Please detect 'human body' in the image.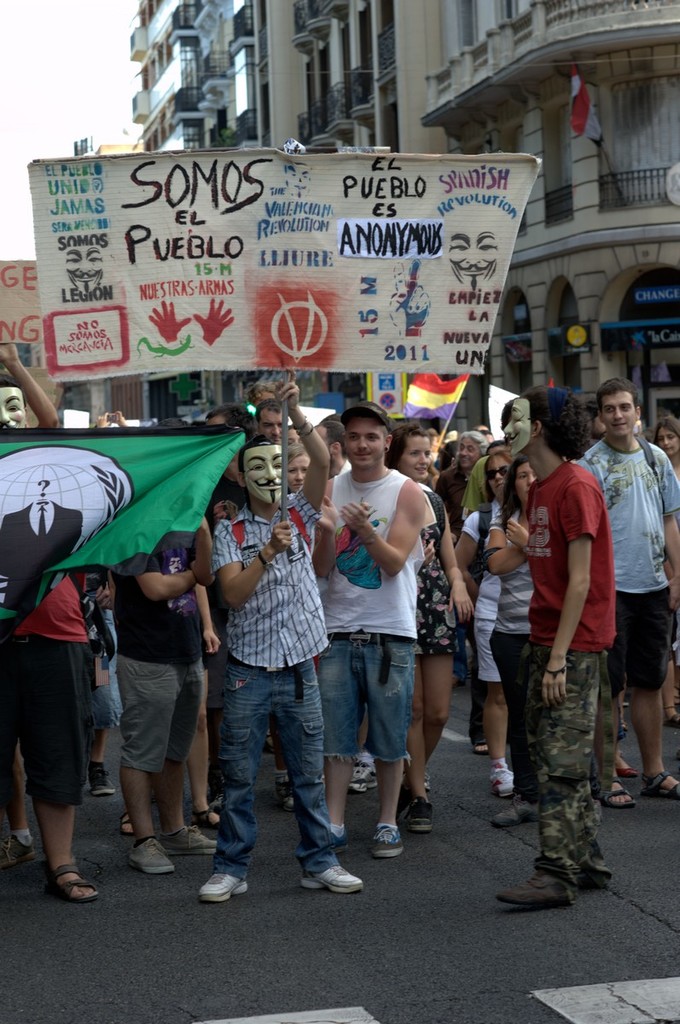
box(413, 457, 543, 767).
